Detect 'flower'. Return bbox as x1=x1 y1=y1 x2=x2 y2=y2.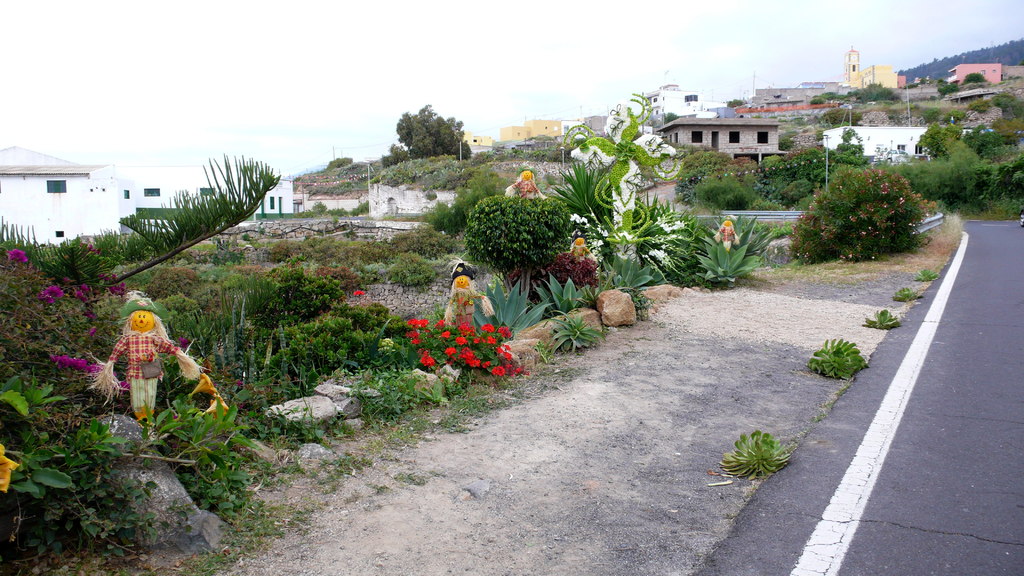
x1=420 y1=349 x2=437 y2=370.
